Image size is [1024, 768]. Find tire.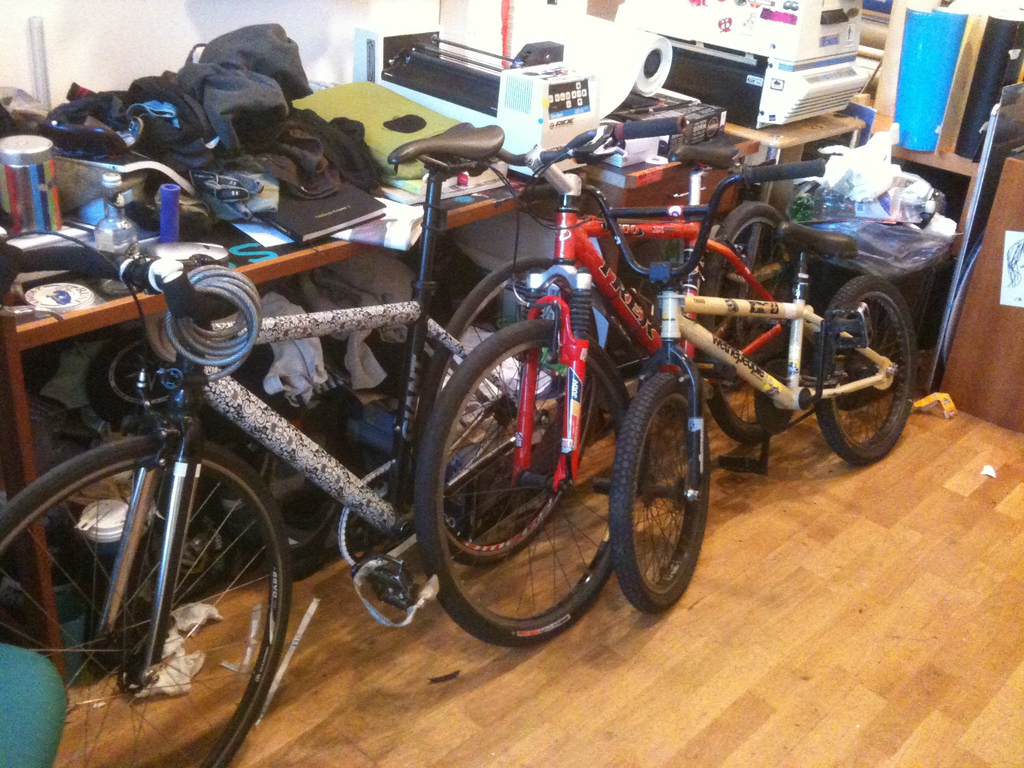
bbox=[0, 439, 293, 767].
